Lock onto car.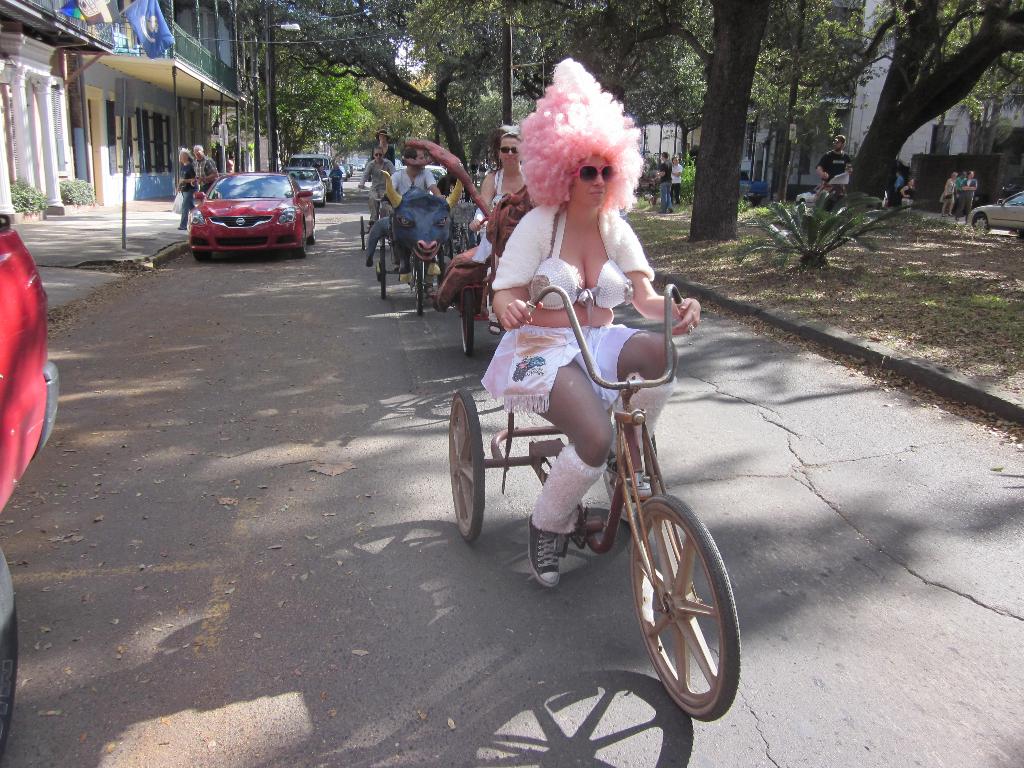
Locked: 966 188 1023 237.
